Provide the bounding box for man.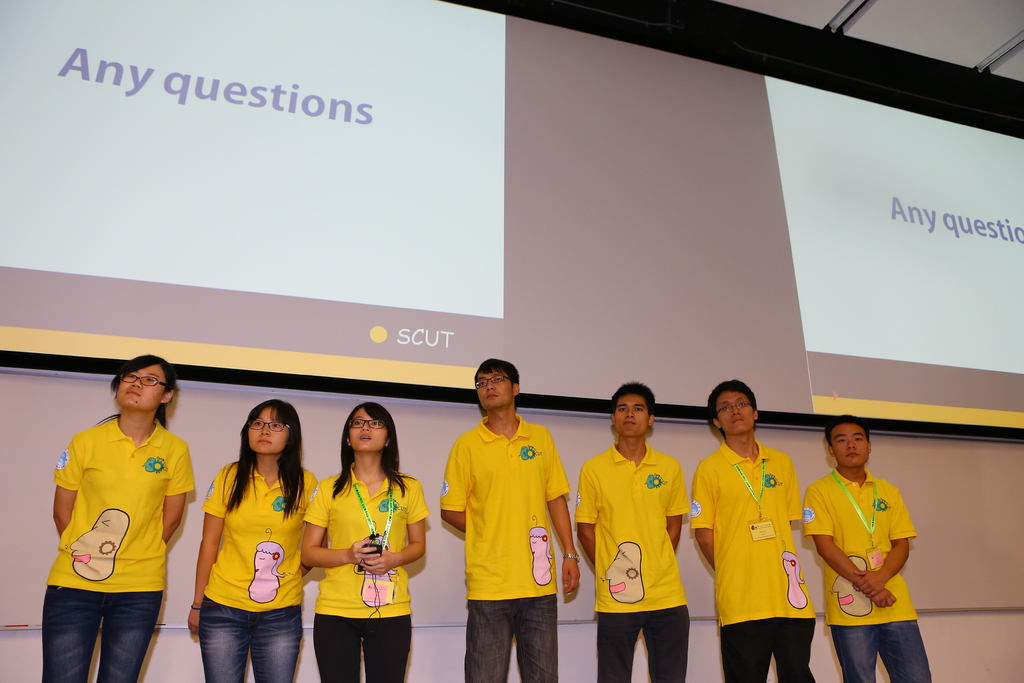
443, 353, 589, 679.
